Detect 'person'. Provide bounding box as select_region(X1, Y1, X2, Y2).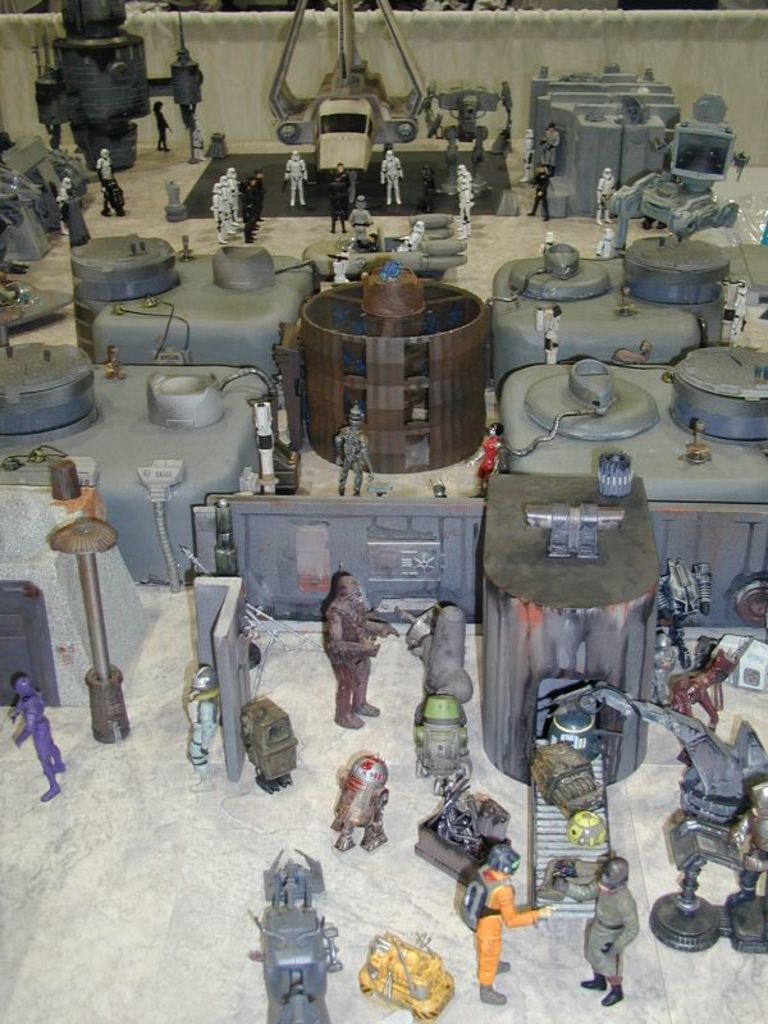
select_region(184, 660, 220, 768).
